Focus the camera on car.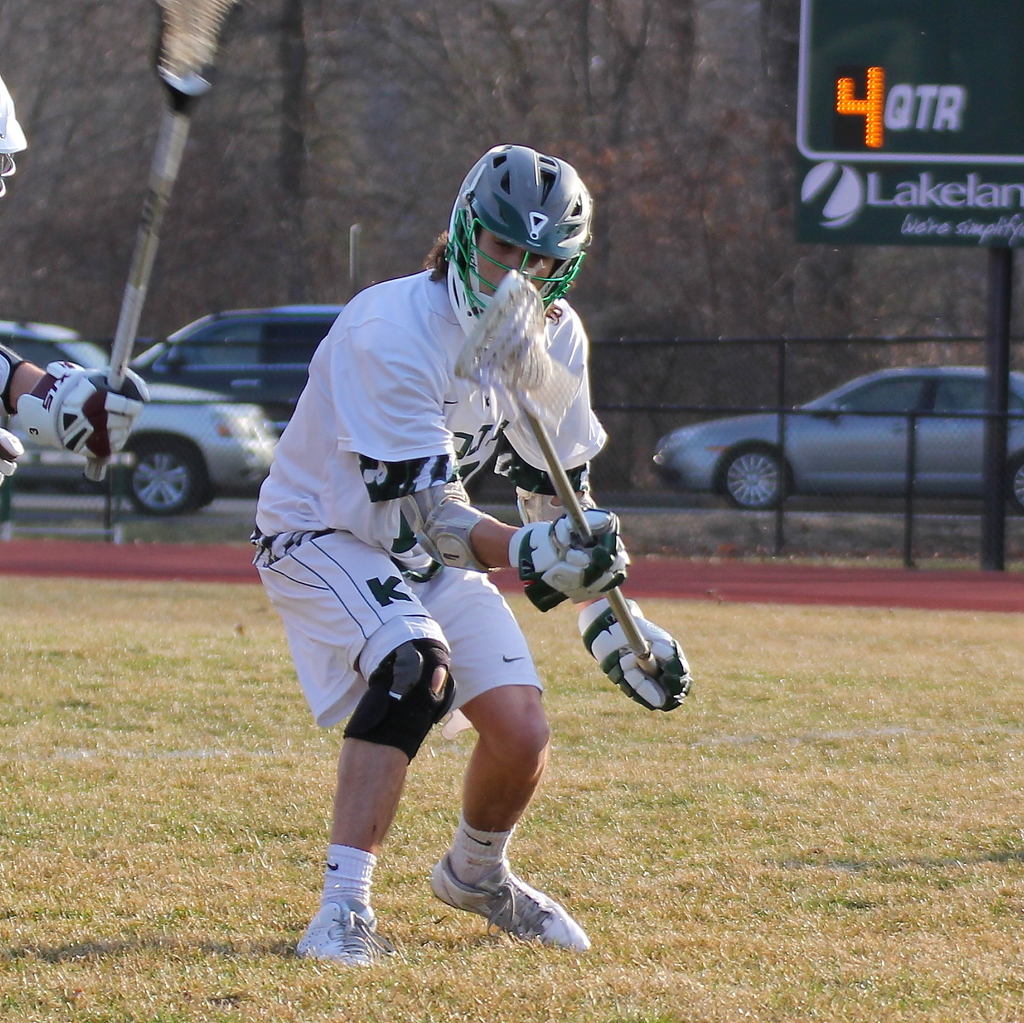
Focus region: 128:303:347:424.
